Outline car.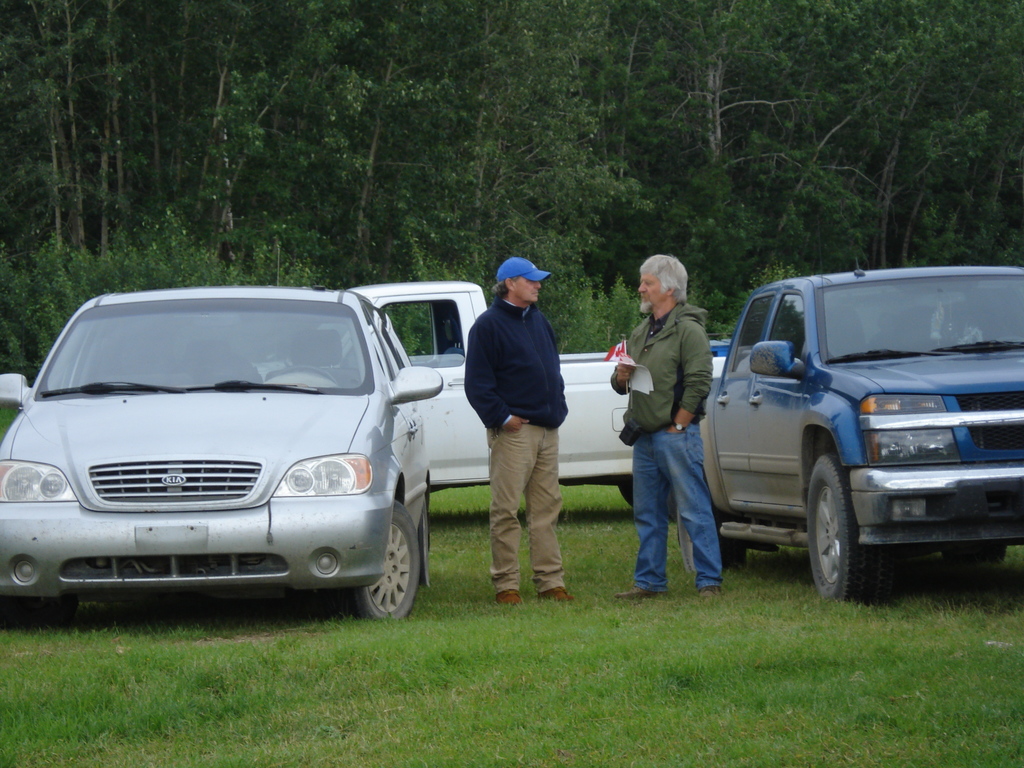
Outline: BBox(12, 284, 475, 630).
